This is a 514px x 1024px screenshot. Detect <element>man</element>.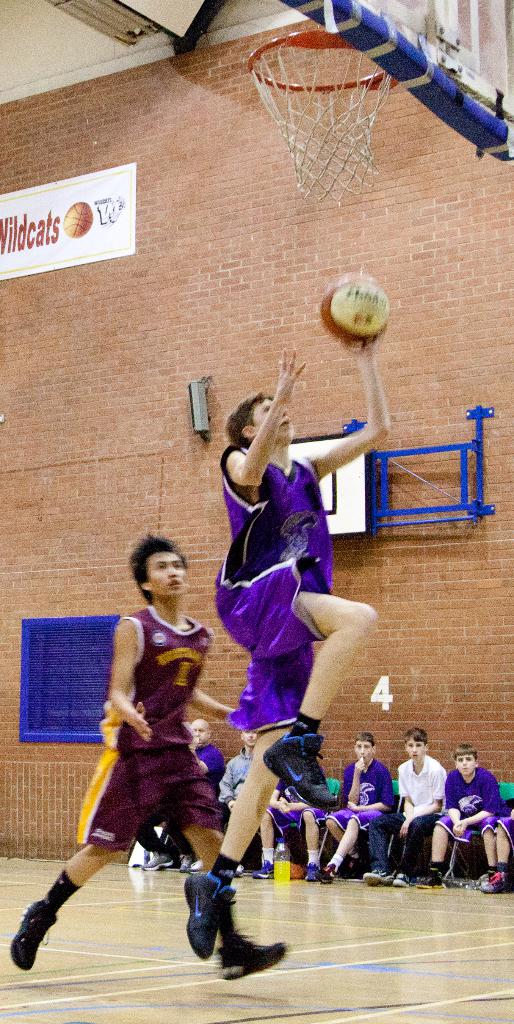
bbox=[190, 725, 261, 877].
